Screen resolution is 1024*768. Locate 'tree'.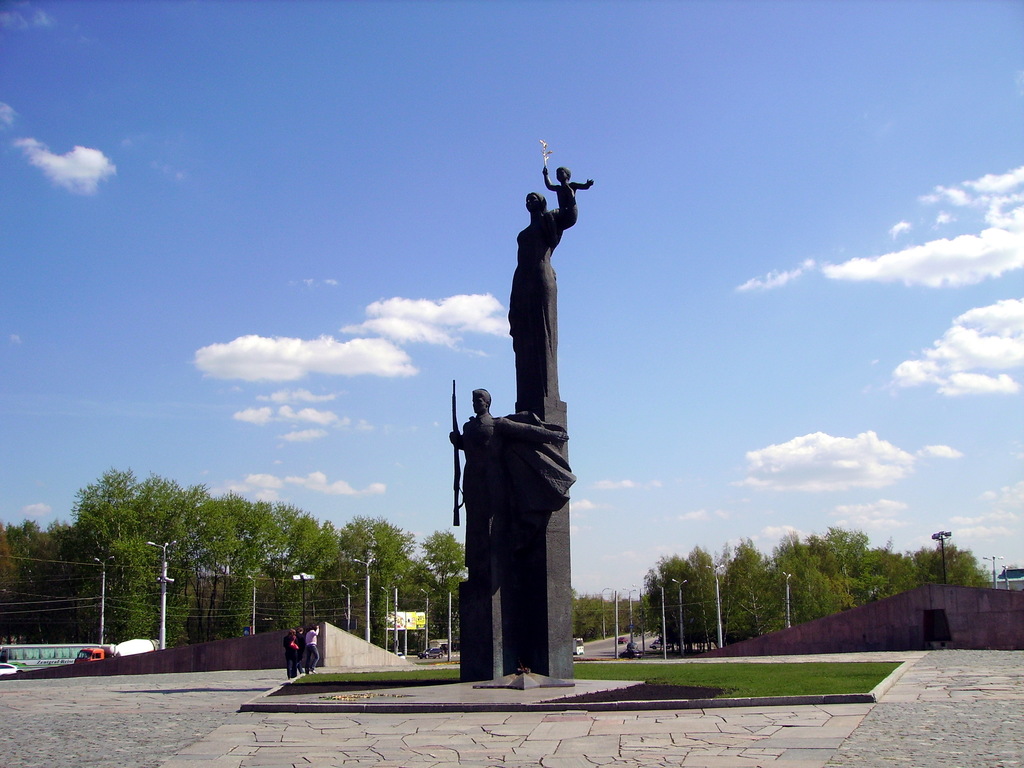
bbox=(0, 516, 45, 632).
